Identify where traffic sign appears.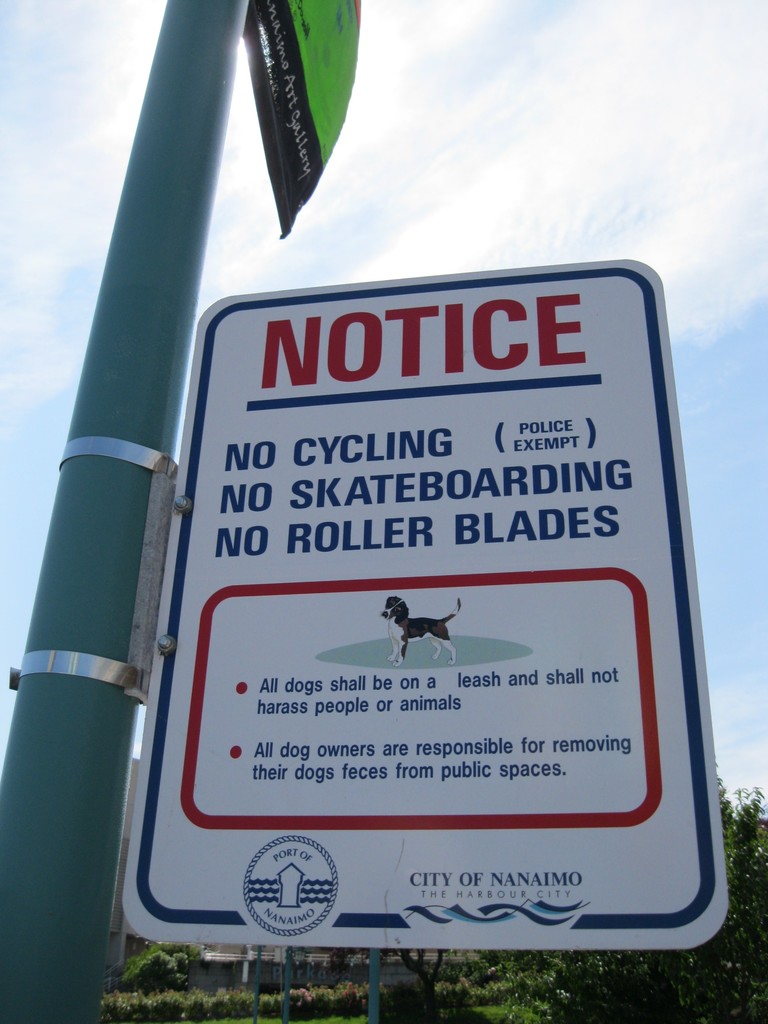
Appears at pyautogui.locateOnScreen(124, 259, 732, 953).
